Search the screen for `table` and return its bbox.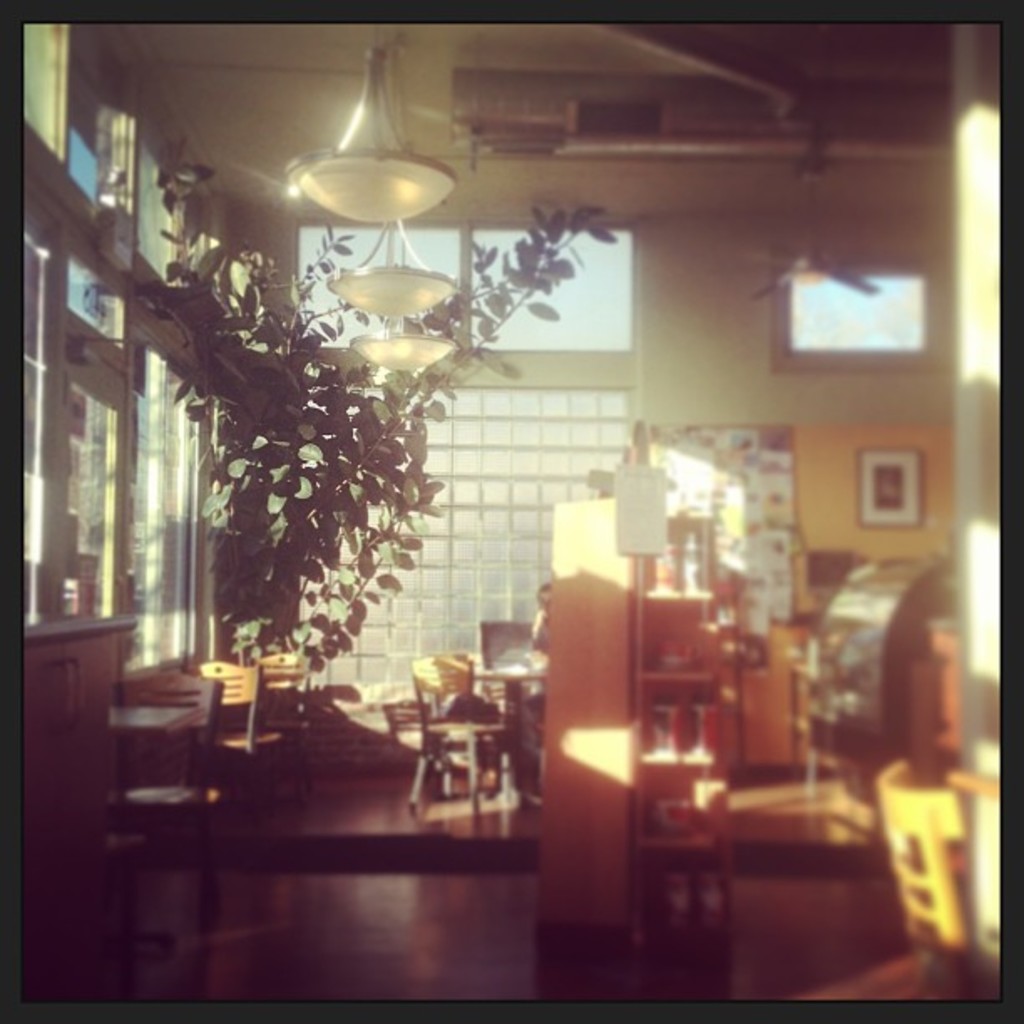
Found: left=447, top=653, right=550, bottom=817.
